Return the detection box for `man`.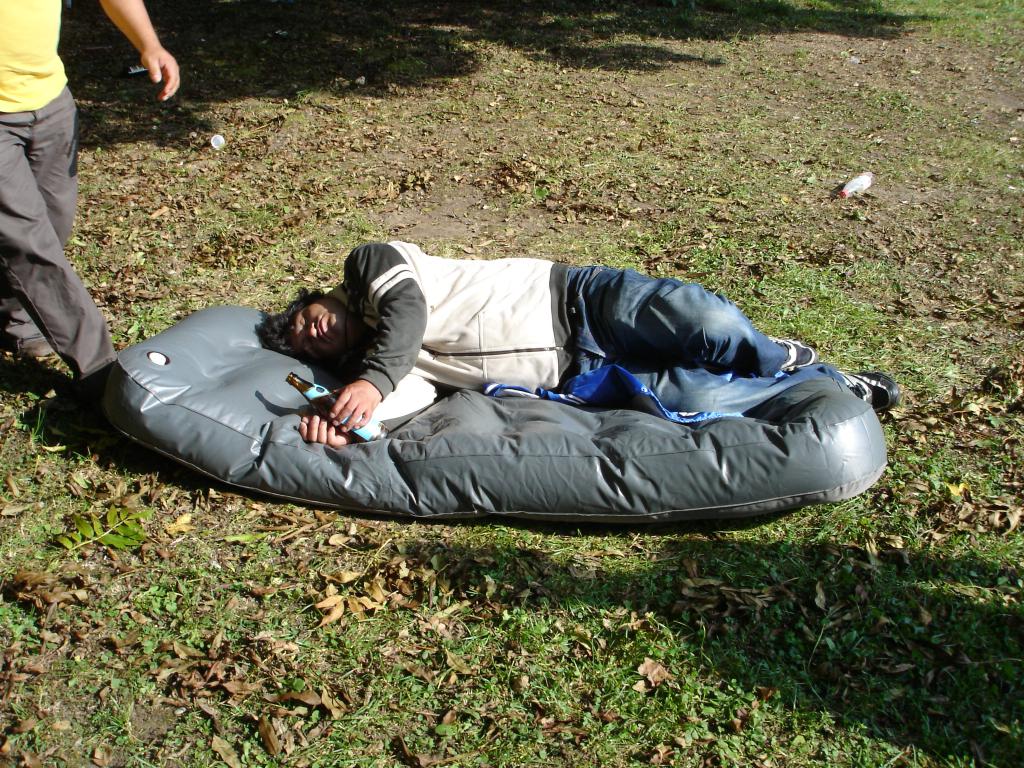
Rect(0, 0, 181, 416).
